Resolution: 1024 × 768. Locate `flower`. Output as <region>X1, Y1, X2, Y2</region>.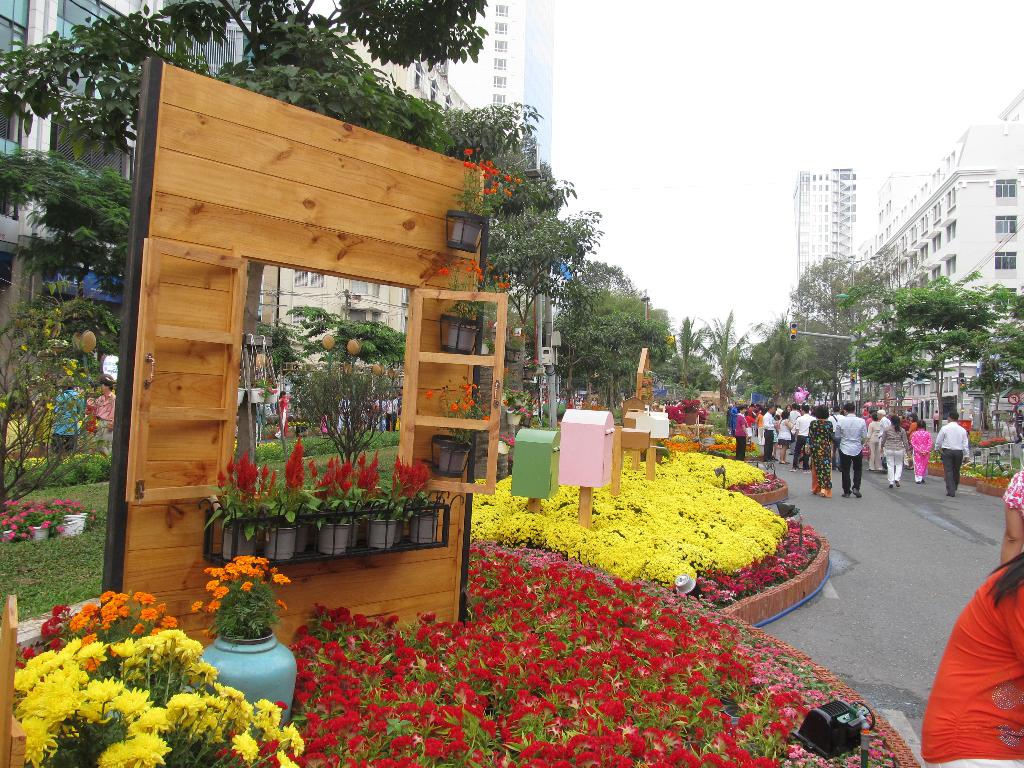
<region>422, 389, 433, 399</region>.
